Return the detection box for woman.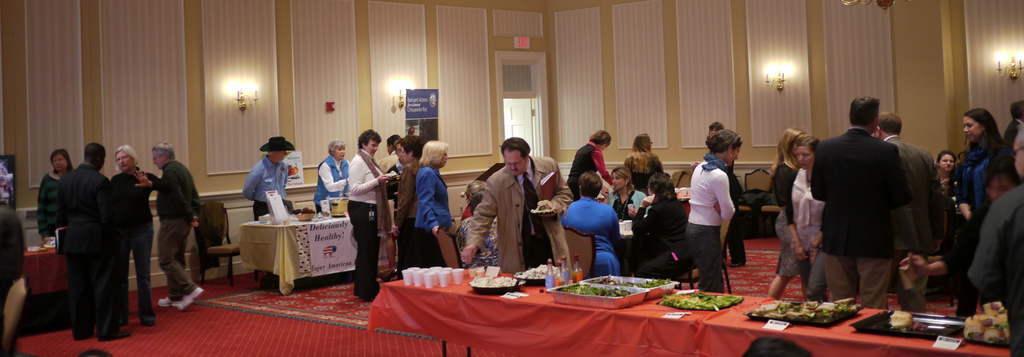
x1=630, y1=173, x2=689, y2=287.
